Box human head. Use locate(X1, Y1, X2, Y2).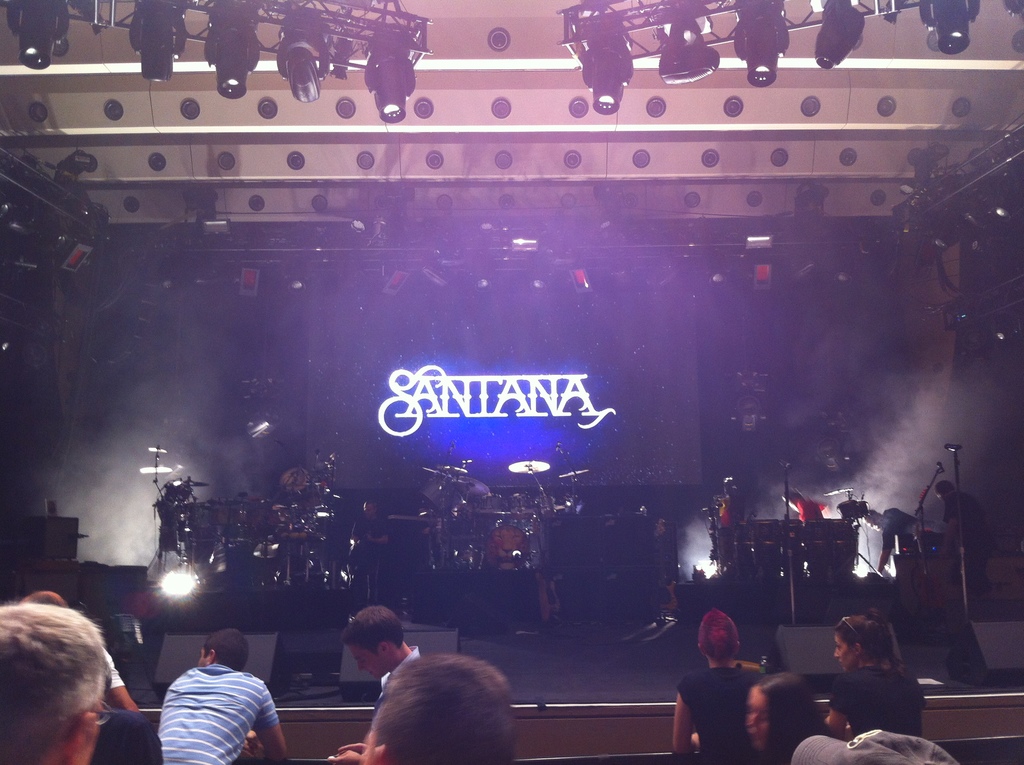
locate(20, 589, 68, 603).
